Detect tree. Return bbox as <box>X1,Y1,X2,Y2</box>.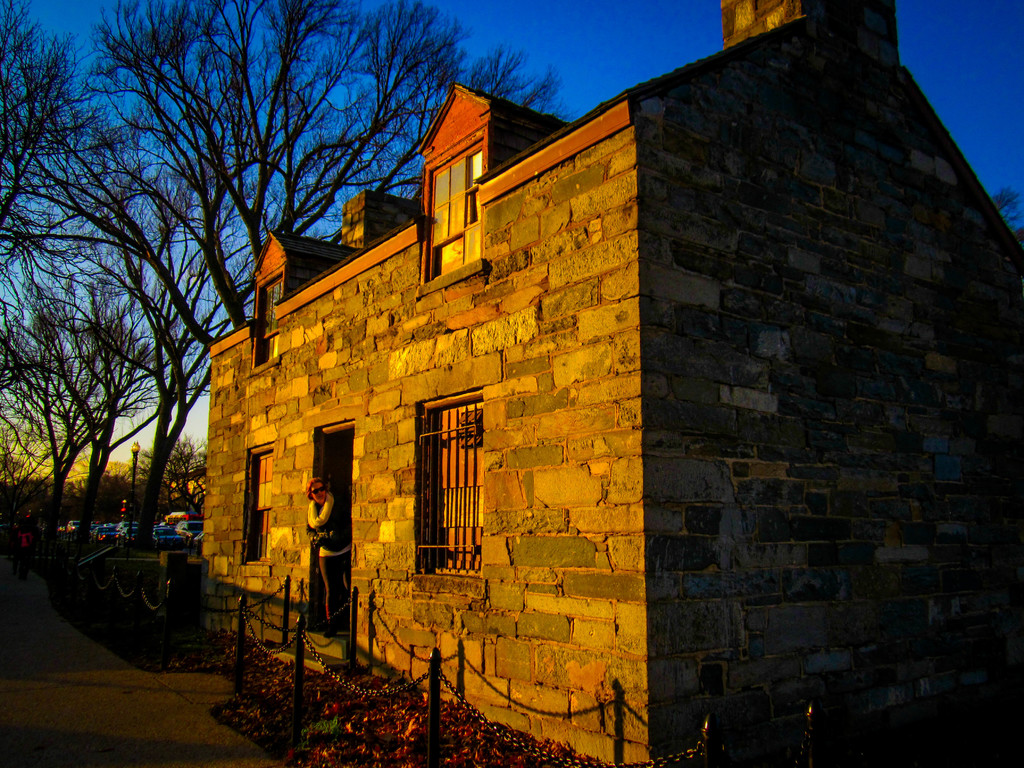
<box>1,0,122,241</box>.
